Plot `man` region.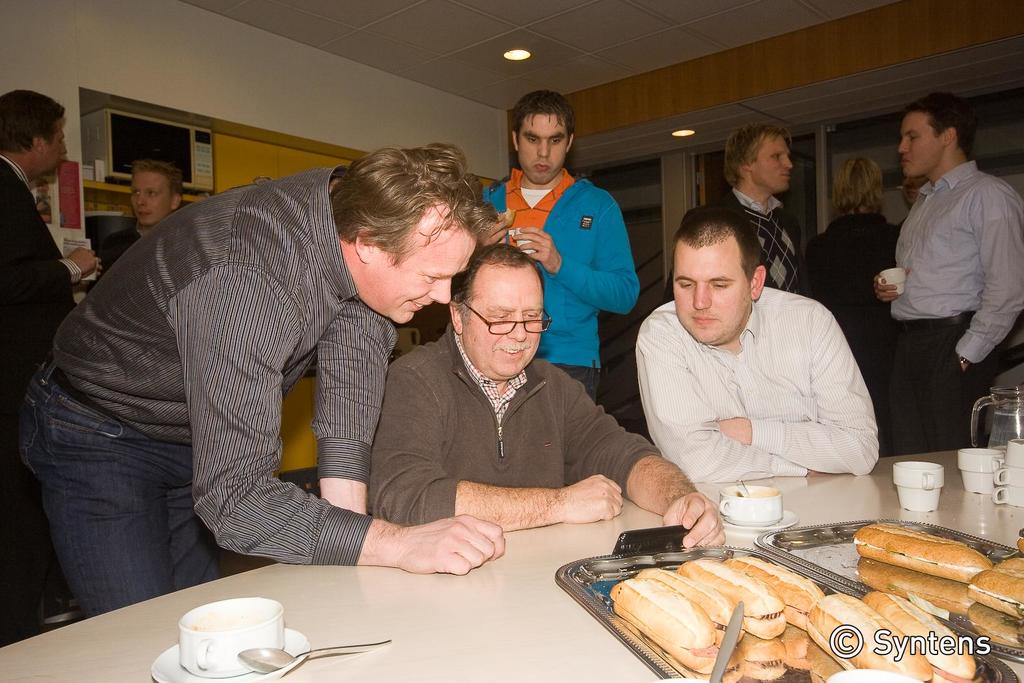
Plotted at Rect(104, 163, 183, 263).
